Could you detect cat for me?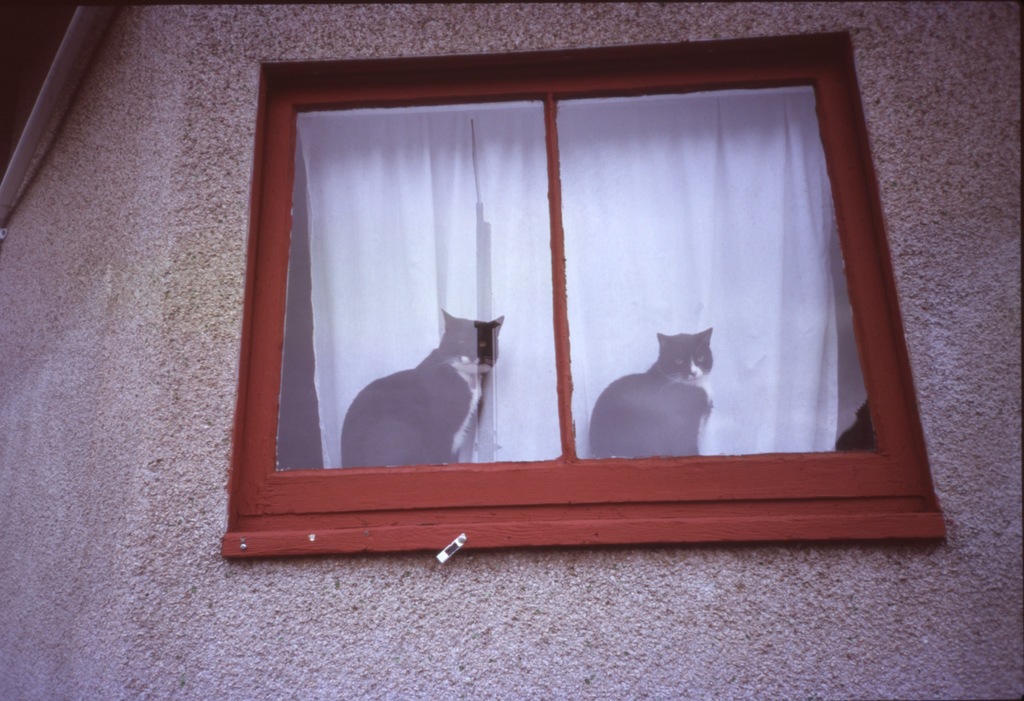
Detection result: 340, 306, 507, 467.
